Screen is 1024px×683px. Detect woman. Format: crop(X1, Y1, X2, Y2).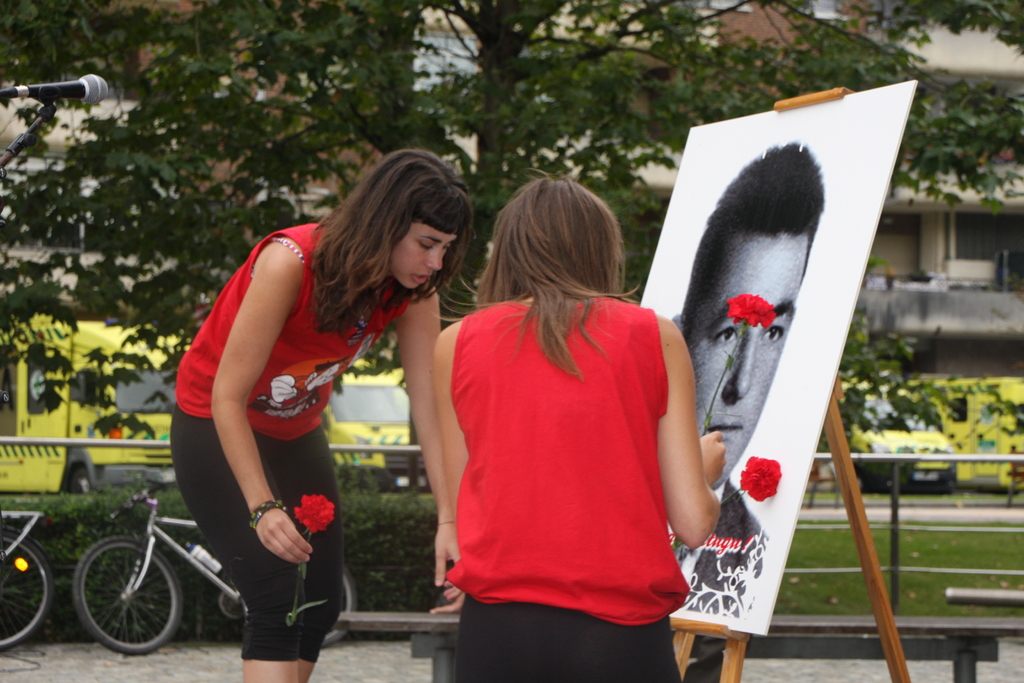
crop(435, 168, 729, 682).
